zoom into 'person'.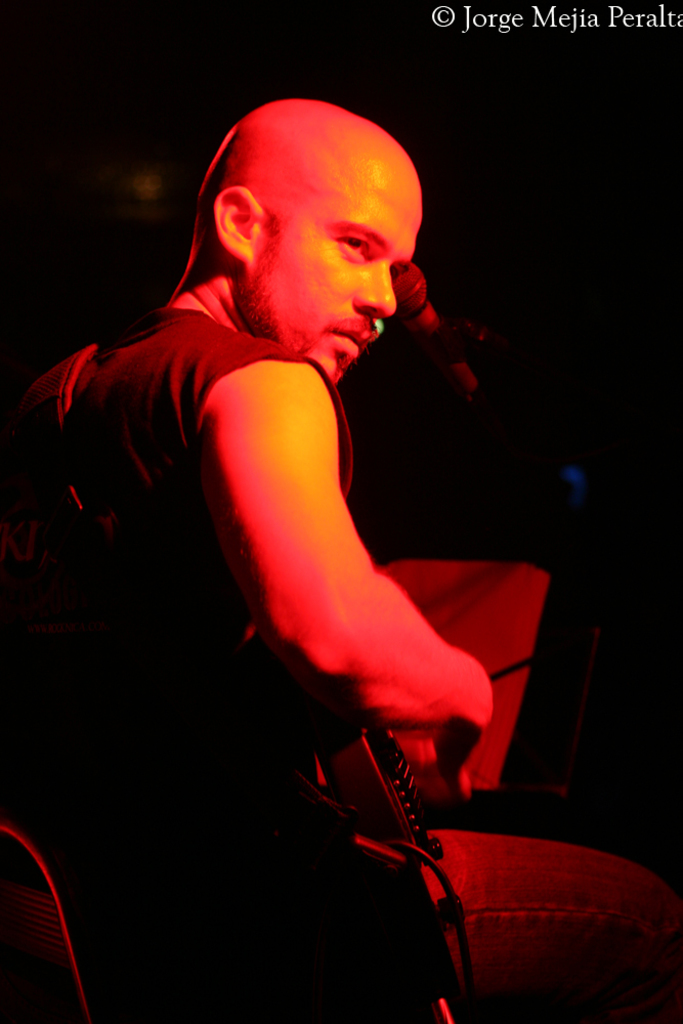
Zoom target: 56:77:532:975.
